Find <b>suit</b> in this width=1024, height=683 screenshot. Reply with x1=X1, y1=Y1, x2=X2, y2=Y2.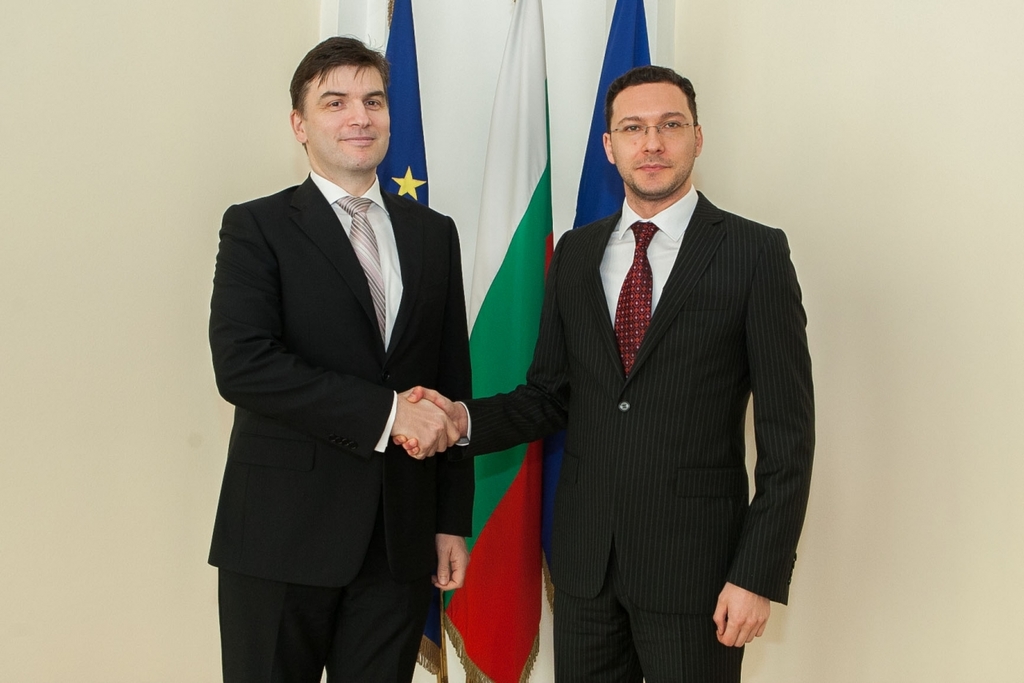
x1=208, y1=172, x2=476, y2=682.
